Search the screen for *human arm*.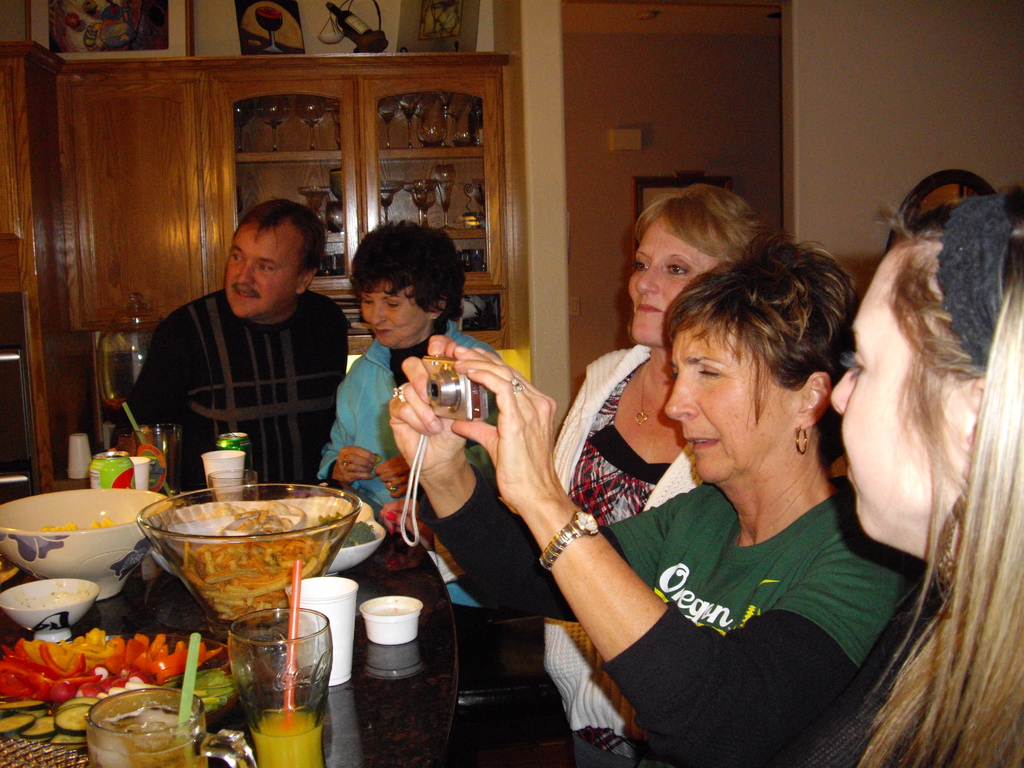
Found at 313,364,388,500.
